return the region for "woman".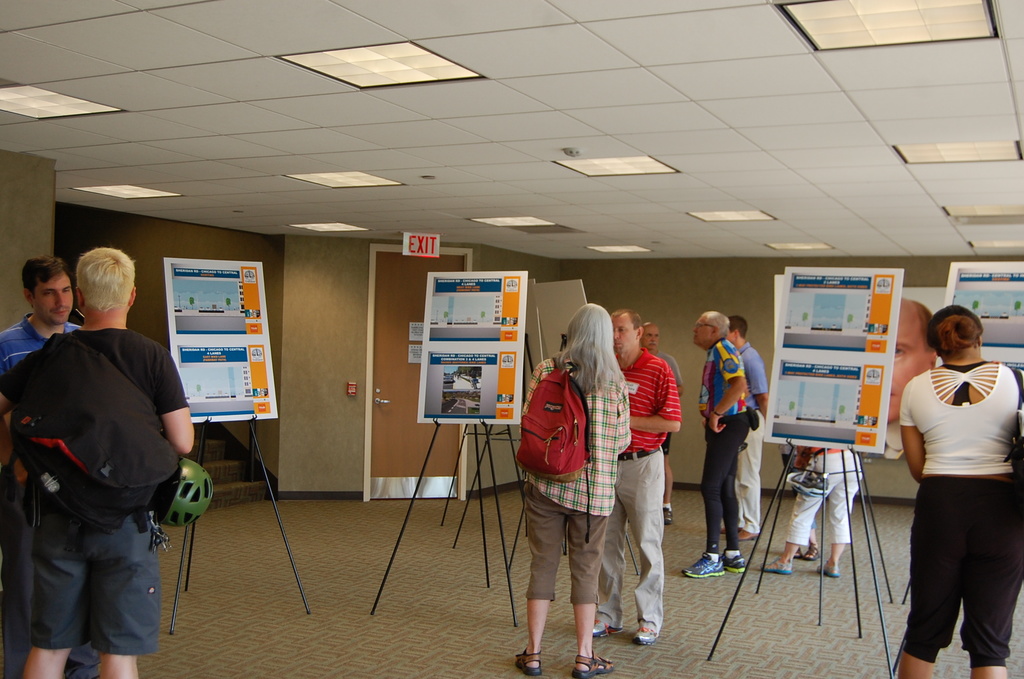
rect(518, 306, 630, 678).
